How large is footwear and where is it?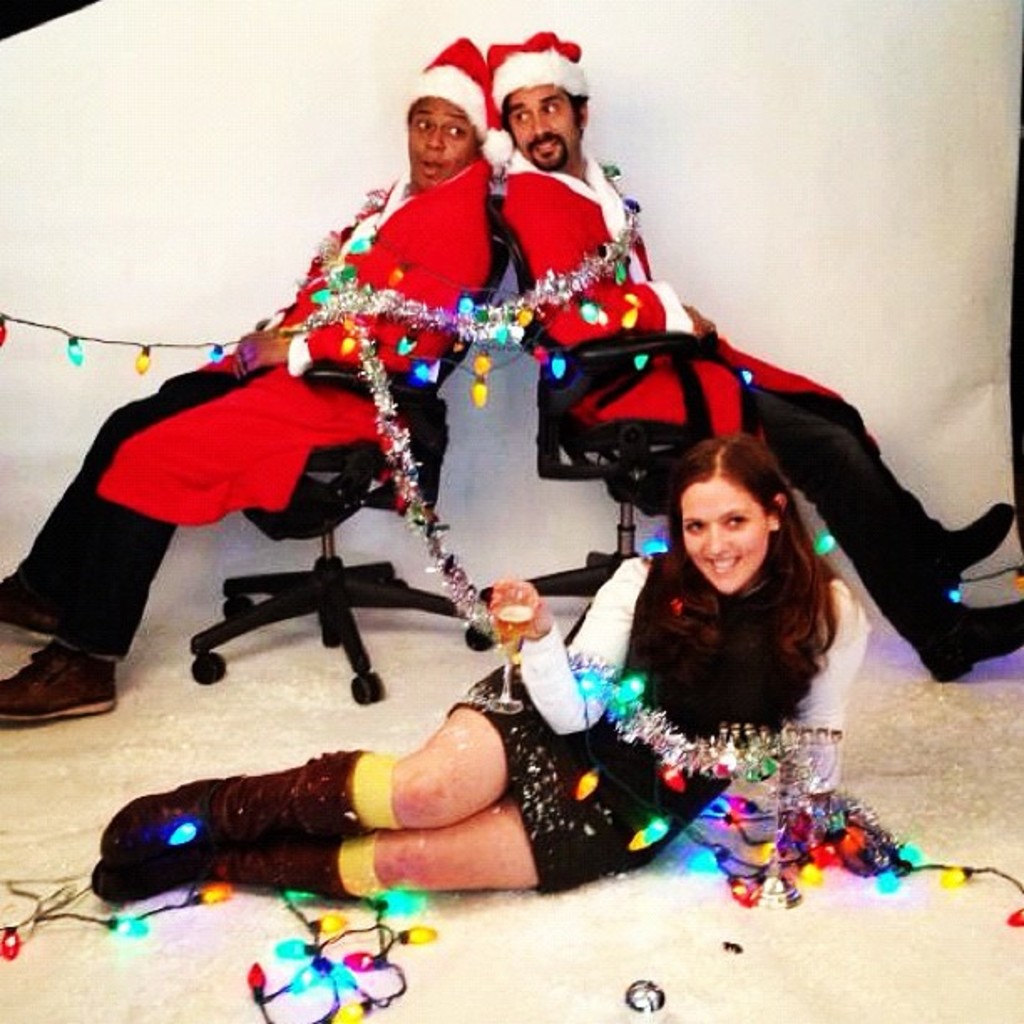
Bounding box: 95/753/365/868.
